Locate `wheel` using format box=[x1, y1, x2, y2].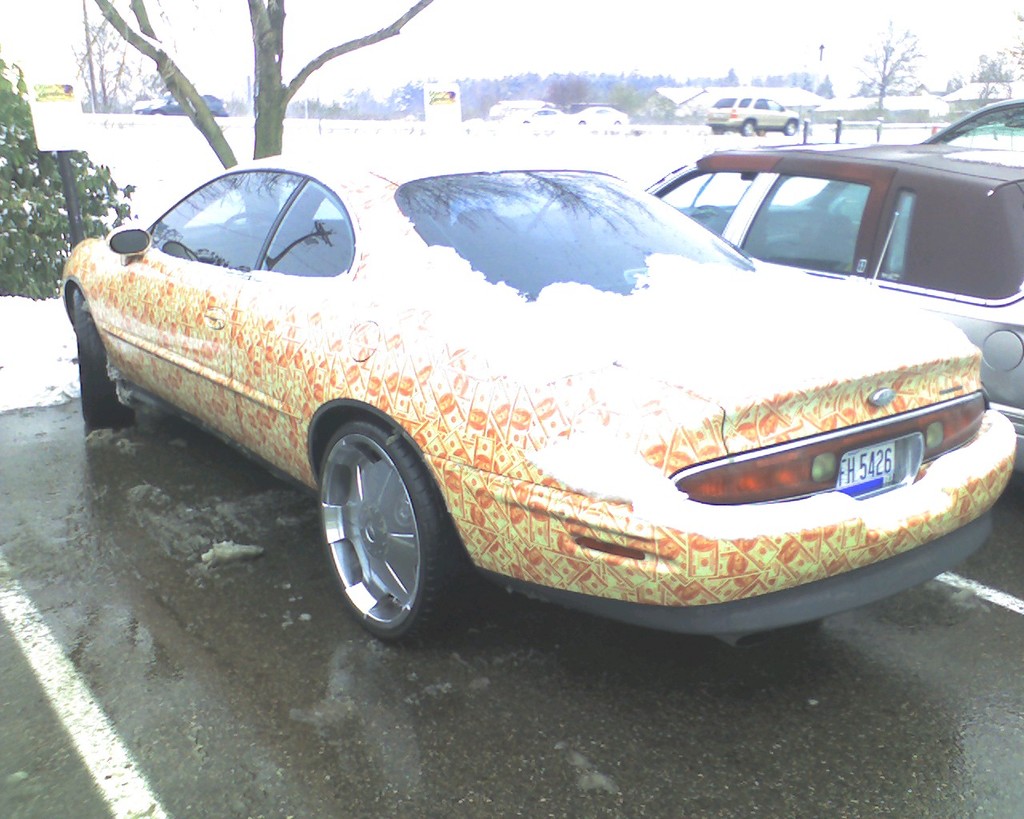
box=[81, 289, 134, 429].
